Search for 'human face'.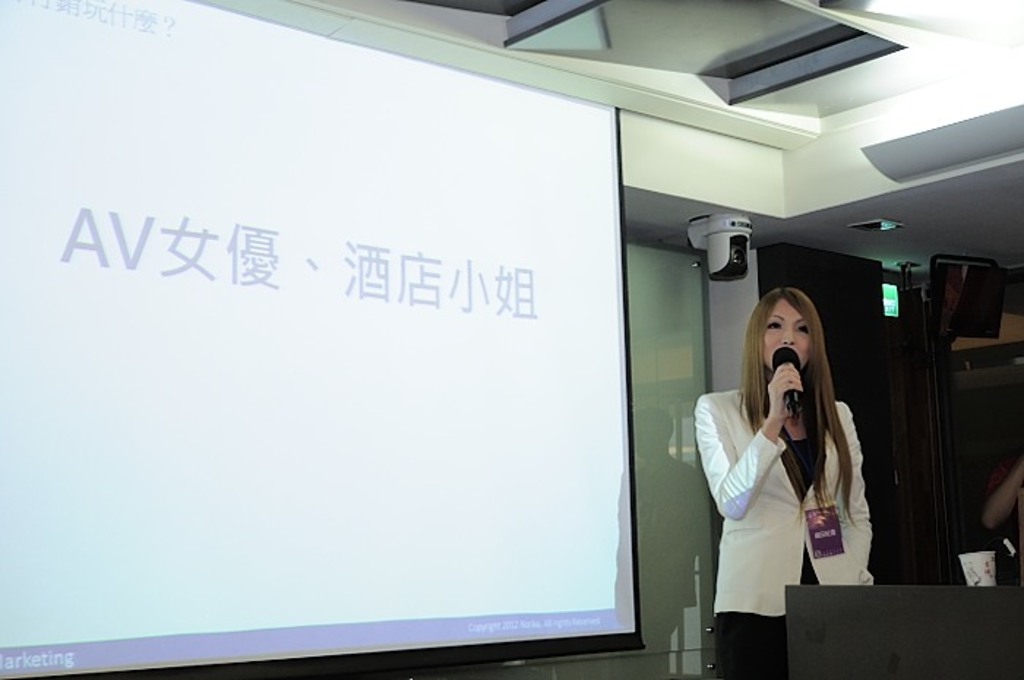
Found at [761,297,810,371].
